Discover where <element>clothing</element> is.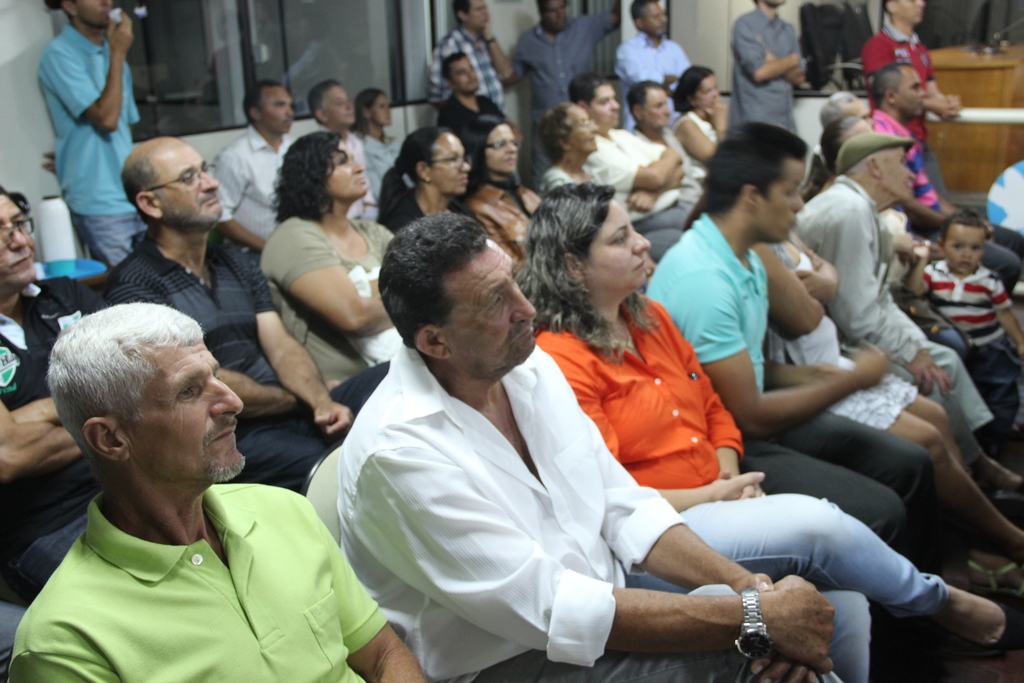
Discovered at {"x1": 513, "y1": 13, "x2": 618, "y2": 183}.
